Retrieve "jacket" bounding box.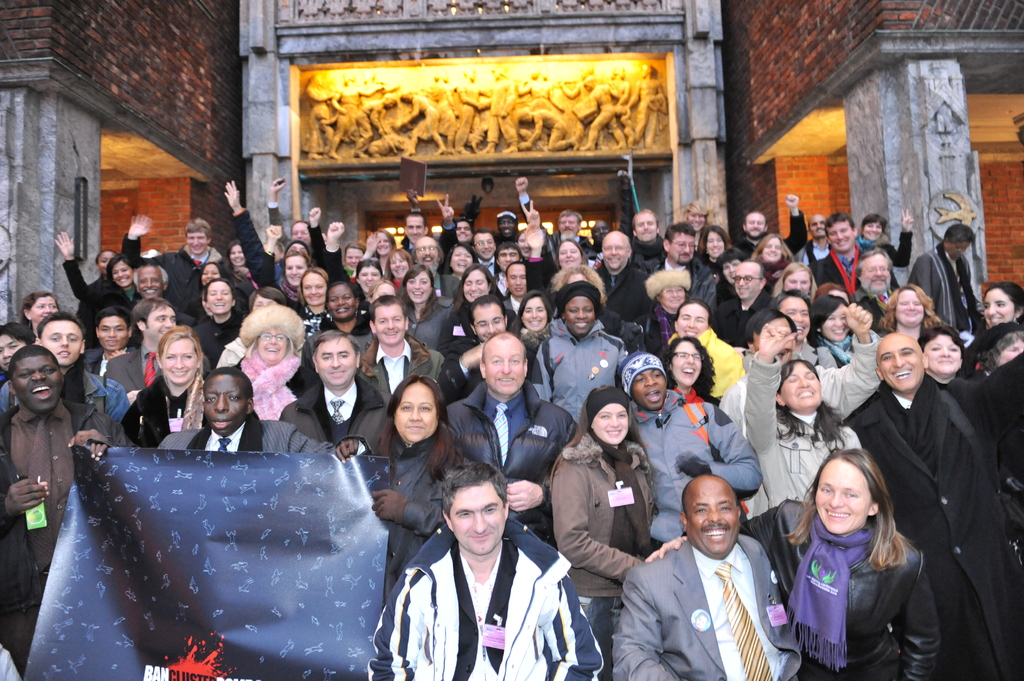
Bounding box: {"x1": 374, "y1": 517, "x2": 600, "y2": 680}.
